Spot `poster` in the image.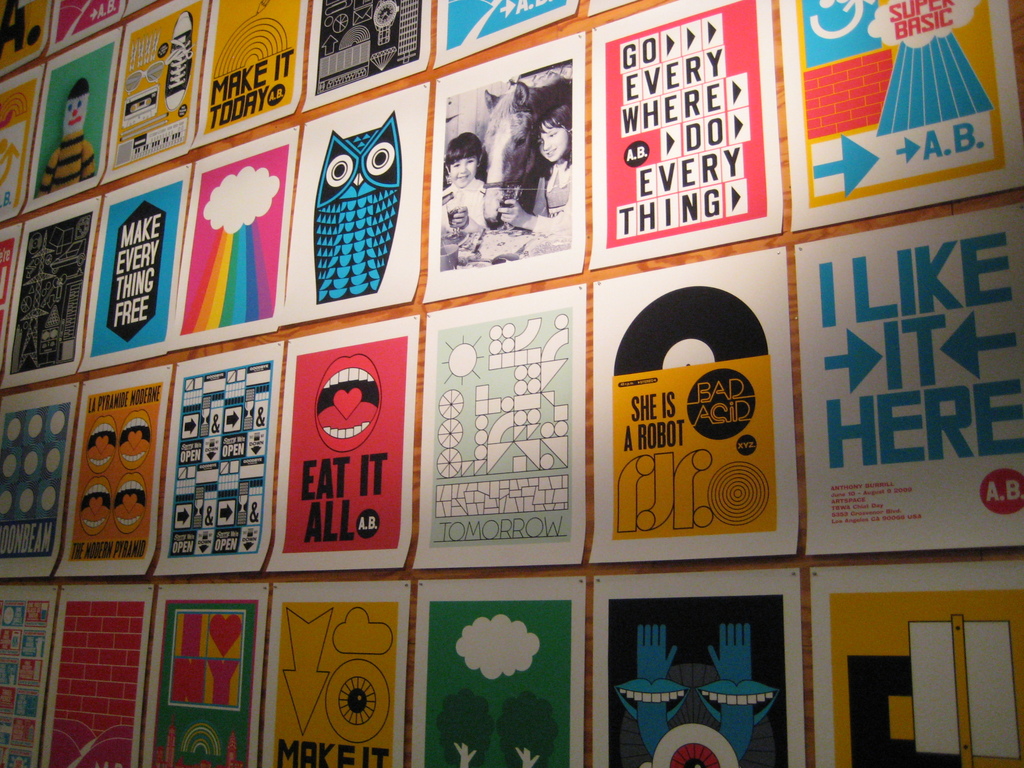
`poster` found at locate(595, 562, 805, 767).
